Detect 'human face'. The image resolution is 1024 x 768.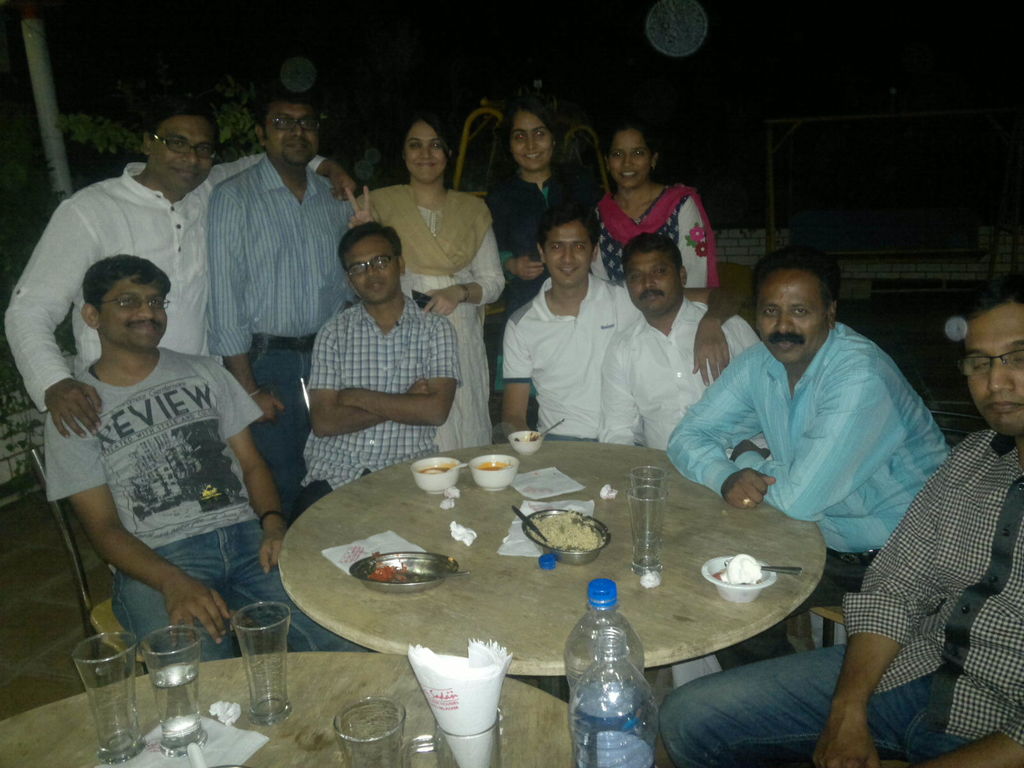
(x1=149, y1=119, x2=215, y2=195).
